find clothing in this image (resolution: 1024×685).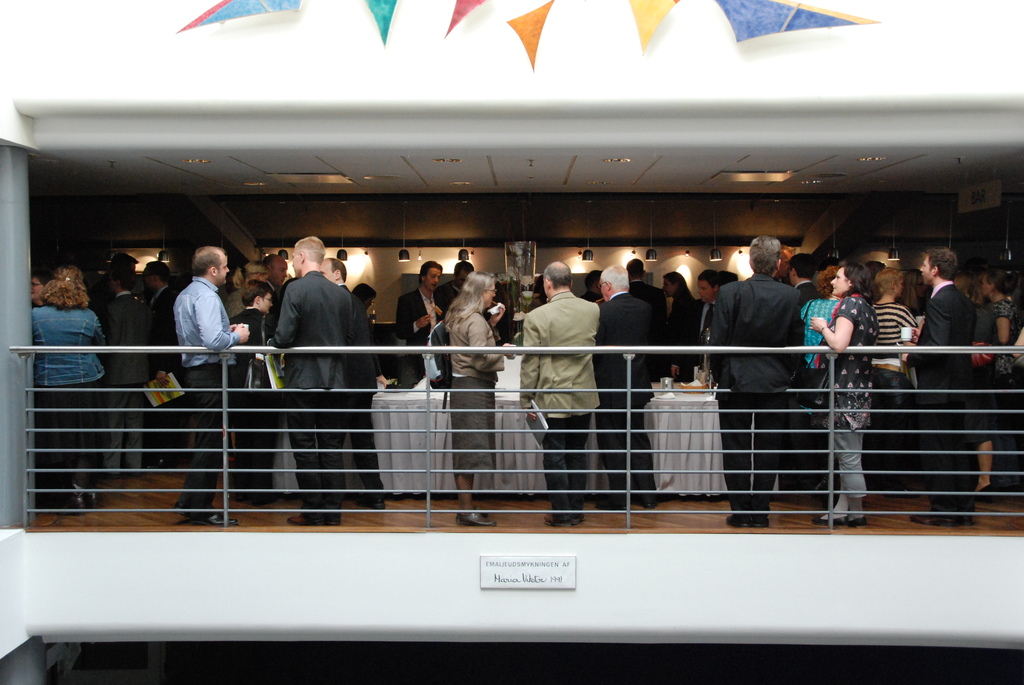
<region>808, 297, 881, 501</region>.
